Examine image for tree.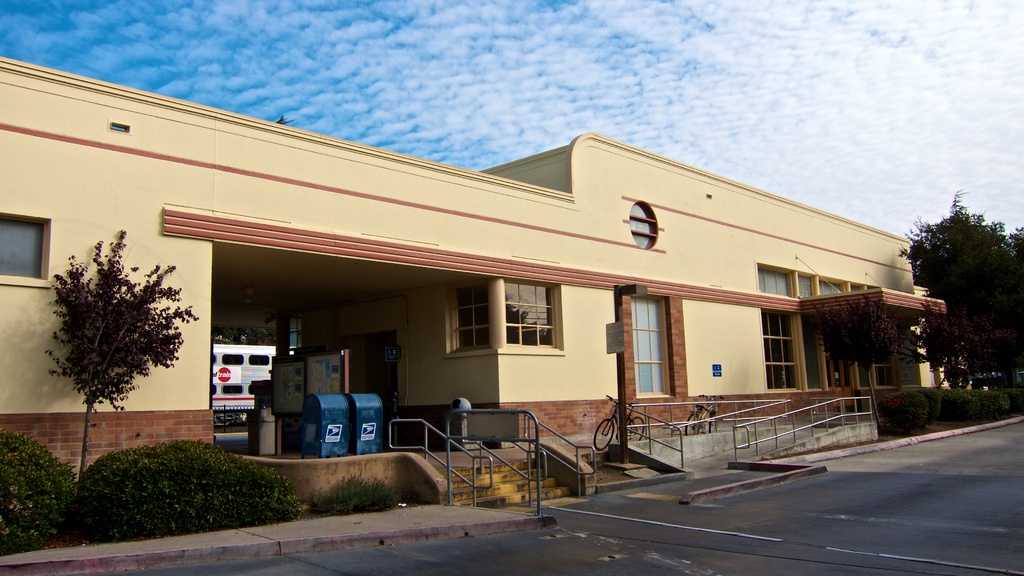
Examination result: box(47, 224, 180, 433).
